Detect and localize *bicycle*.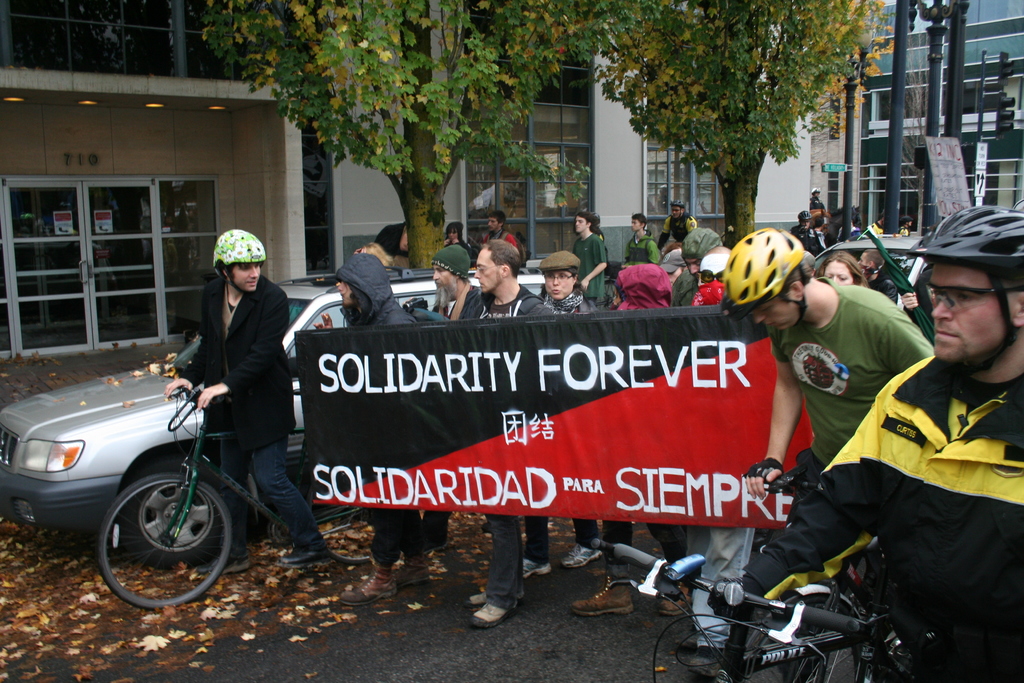
Localized at box(99, 384, 371, 612).
